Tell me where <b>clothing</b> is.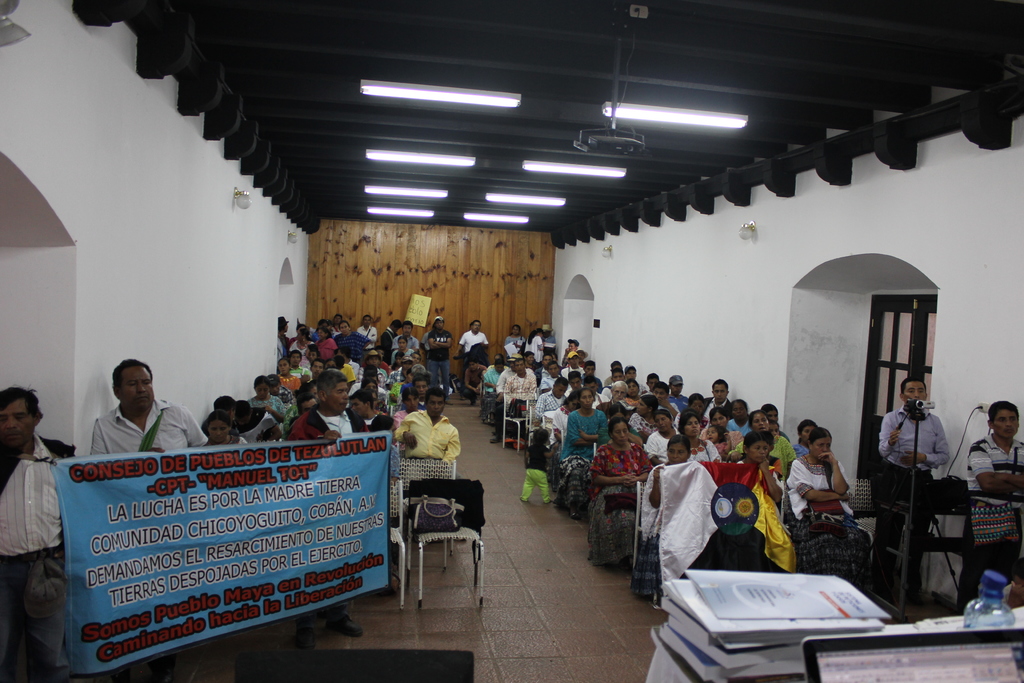
<b>clothing</b> is at box=[0, 431, 82, 680].
